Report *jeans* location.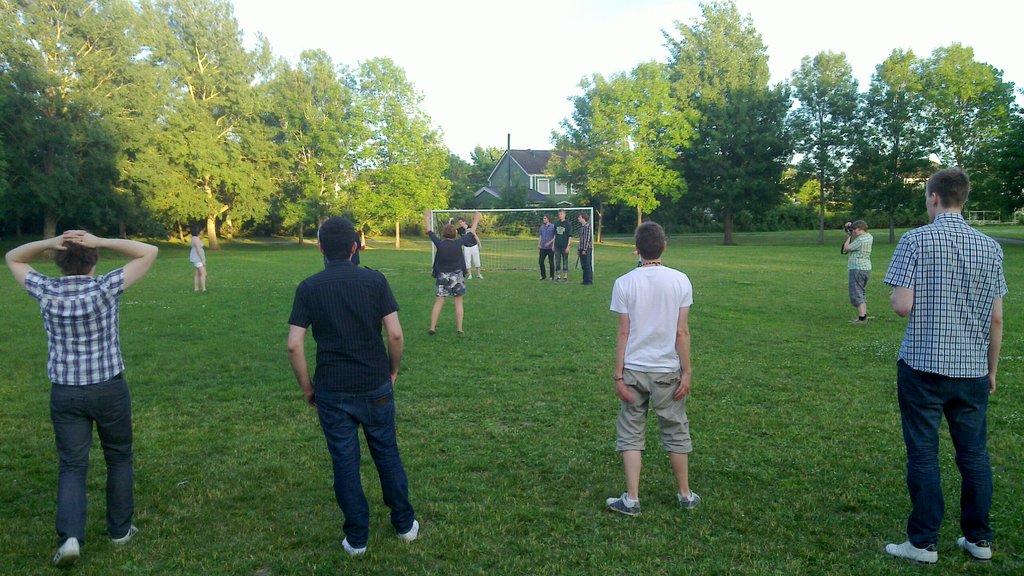
Report: (x1=310, y1=390, x2=412, y2=553).
